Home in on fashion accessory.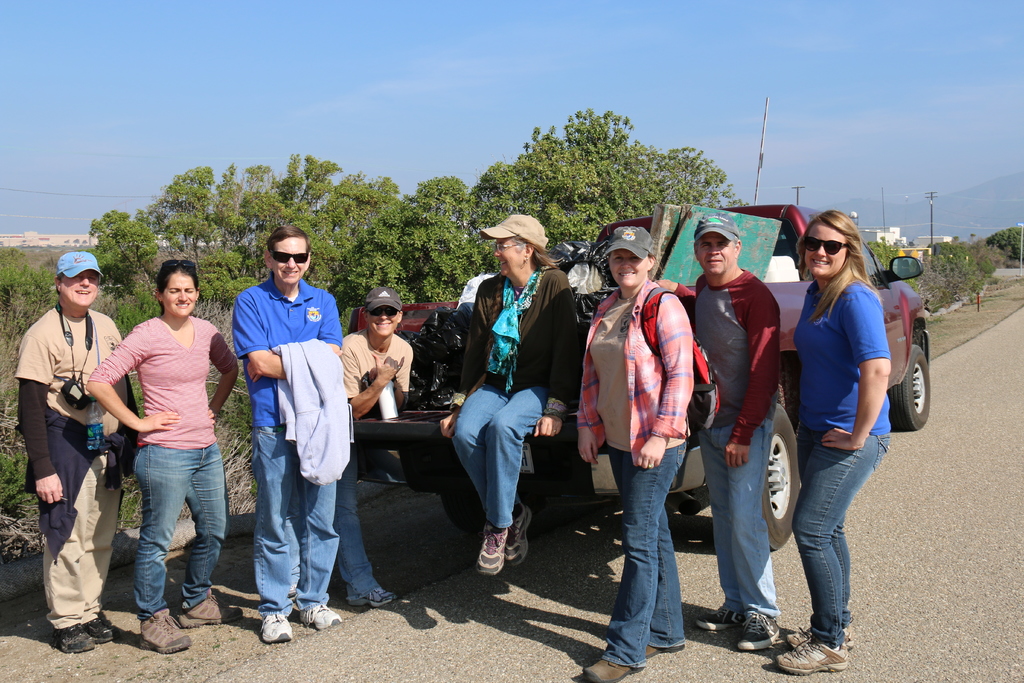
Homed in at box(694, 211, 739, 242).
